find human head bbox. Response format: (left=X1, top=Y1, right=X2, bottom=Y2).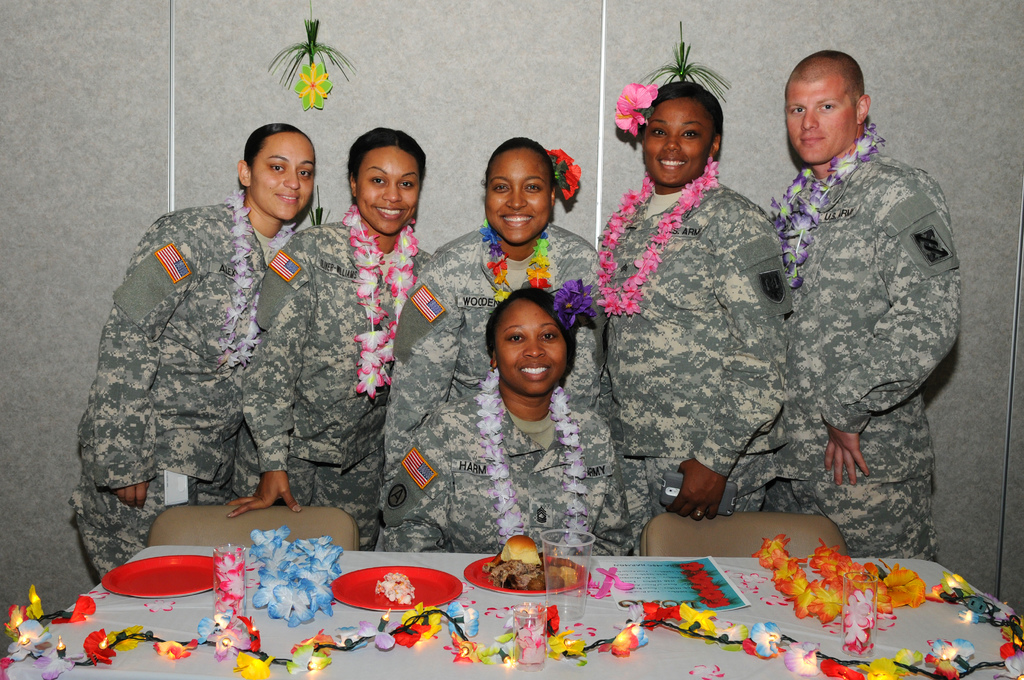
(left=643, top=81, right=724, bottom=189).
